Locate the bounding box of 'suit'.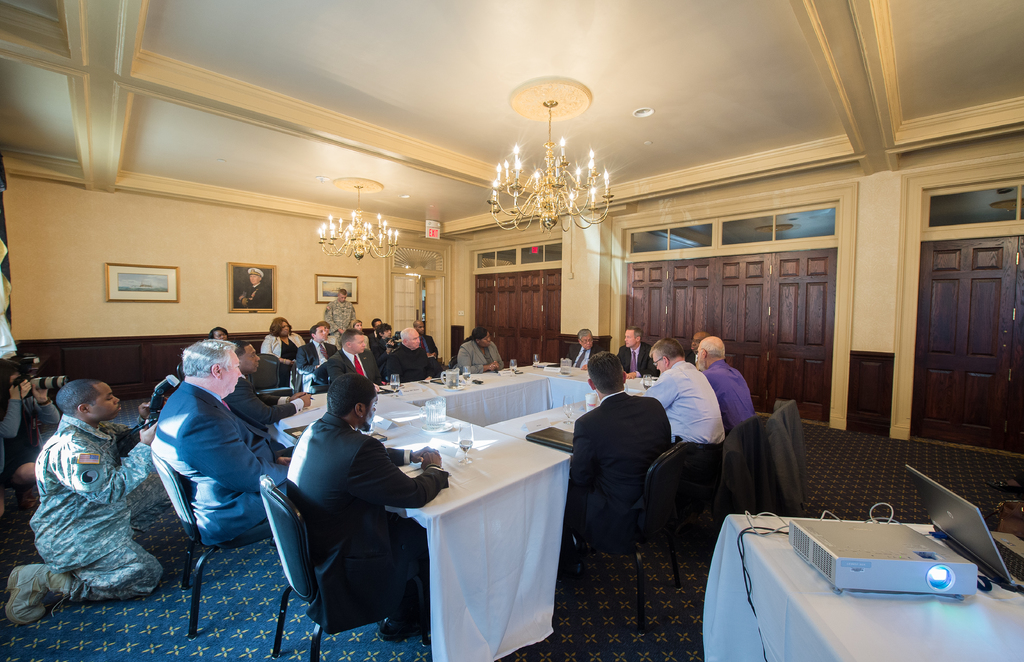
Bounding box: [left=567, top=389, right=678, bottom=526].
